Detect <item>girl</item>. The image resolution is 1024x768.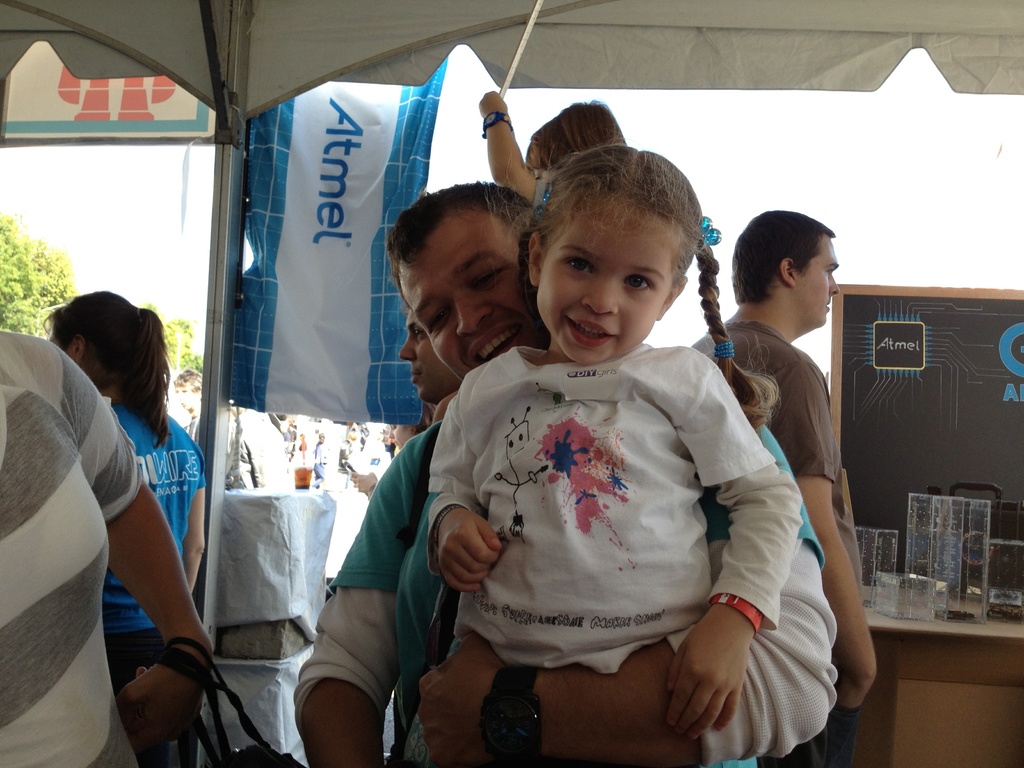
locate(45, 289, 209, 767).
